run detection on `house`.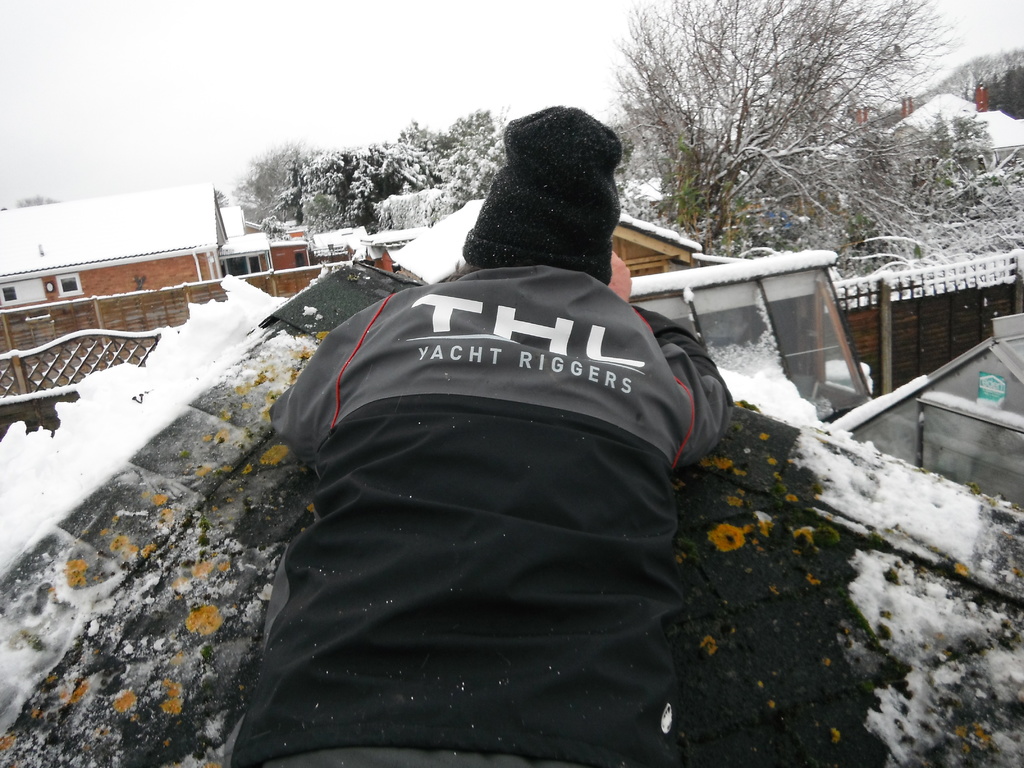
Result: crop(7, 173, 260, 369).
